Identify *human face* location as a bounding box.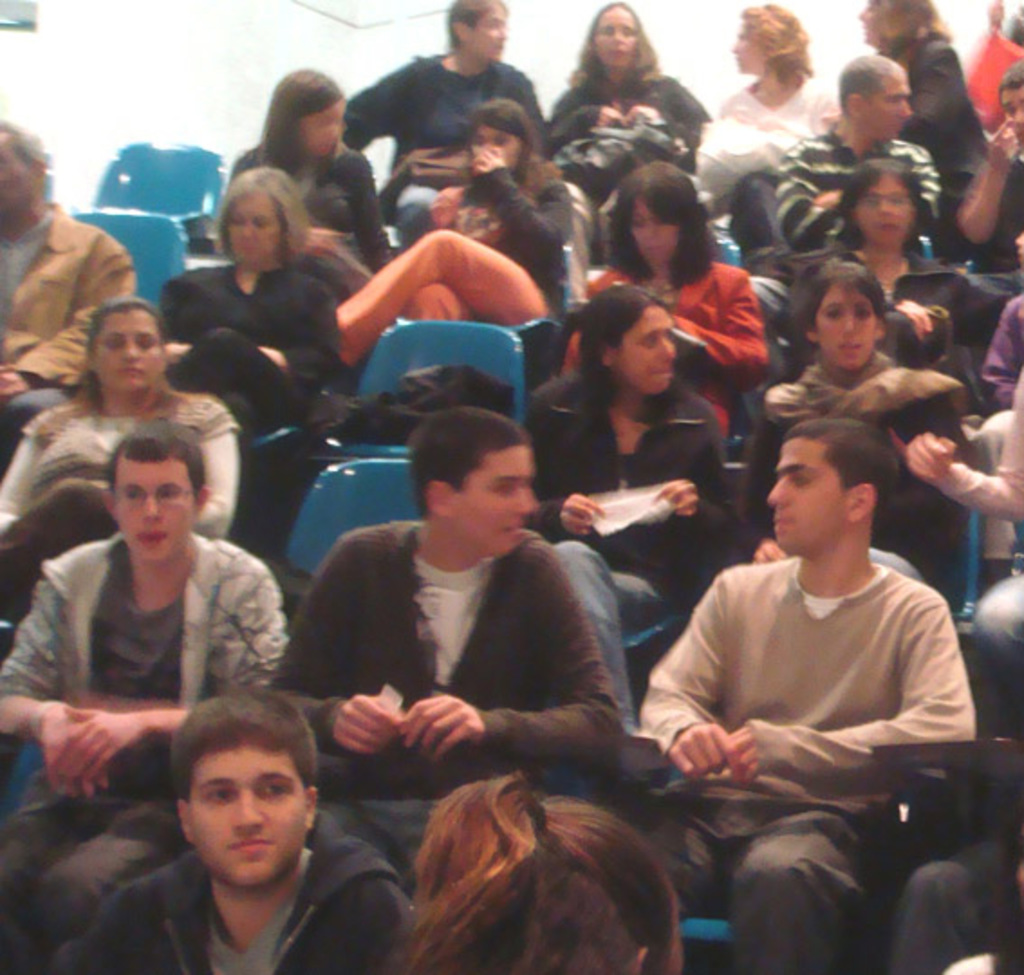
{"left": 186, "top": 753, "right": 309, "bottom": 879}.
